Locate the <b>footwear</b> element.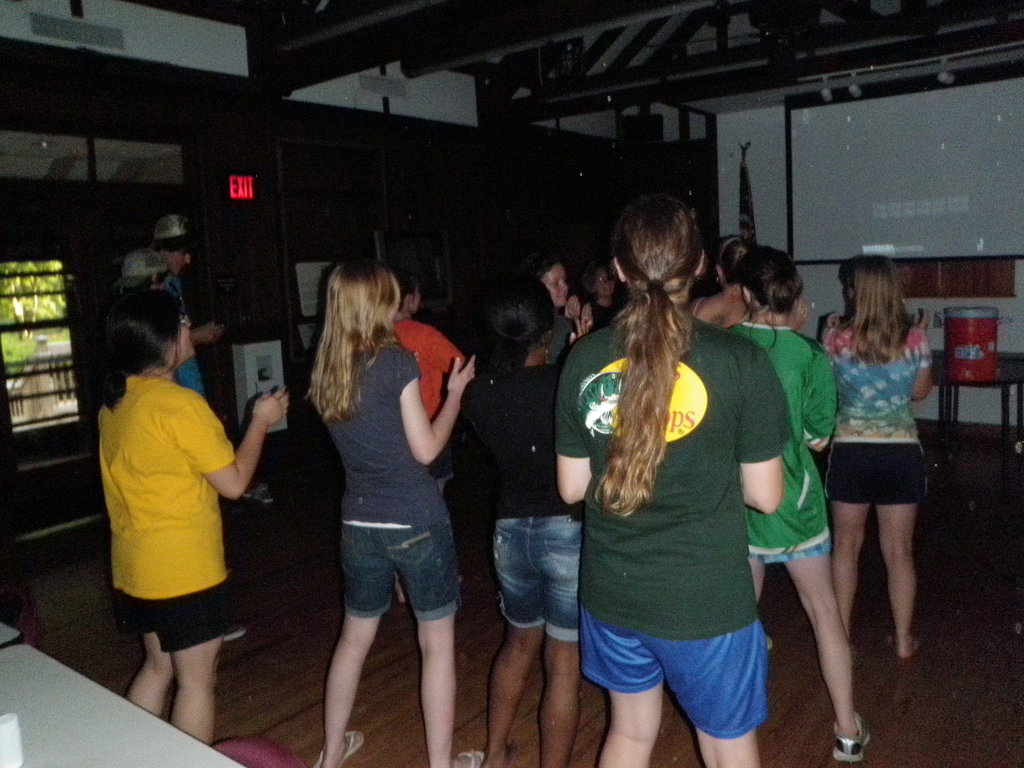
Element bbox: x1=460, y1=747, x2=486, y2=767.
